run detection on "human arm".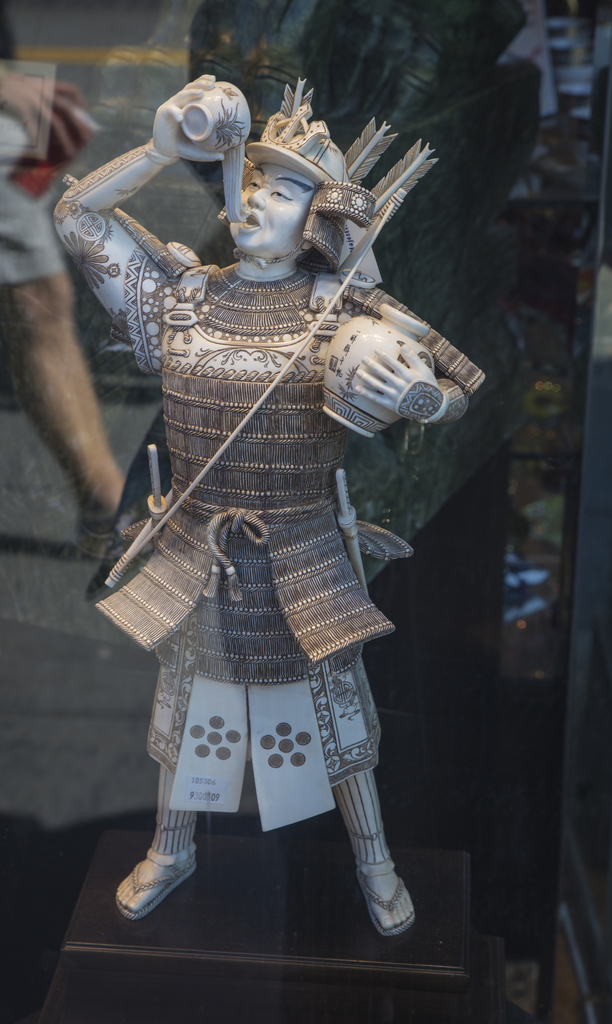
Result: Rect(40, 79, 216, 338).
